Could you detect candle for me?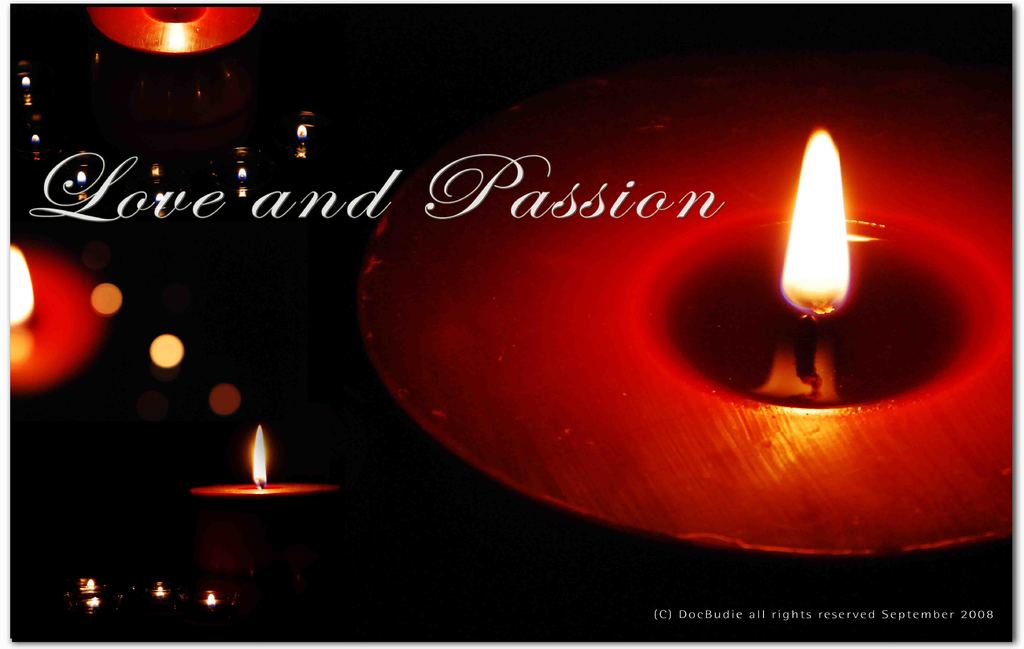
Detection result: select_region(190, 424, 338, 574).
